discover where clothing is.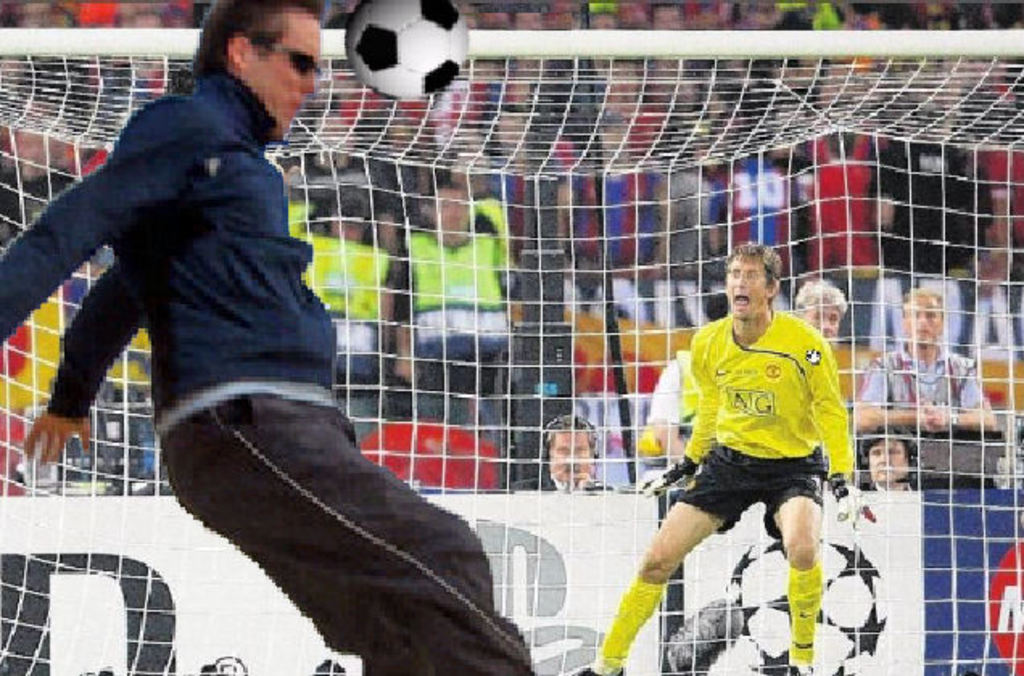
Discovered at <bbox>650, 348, 697, 443</bbox>.
